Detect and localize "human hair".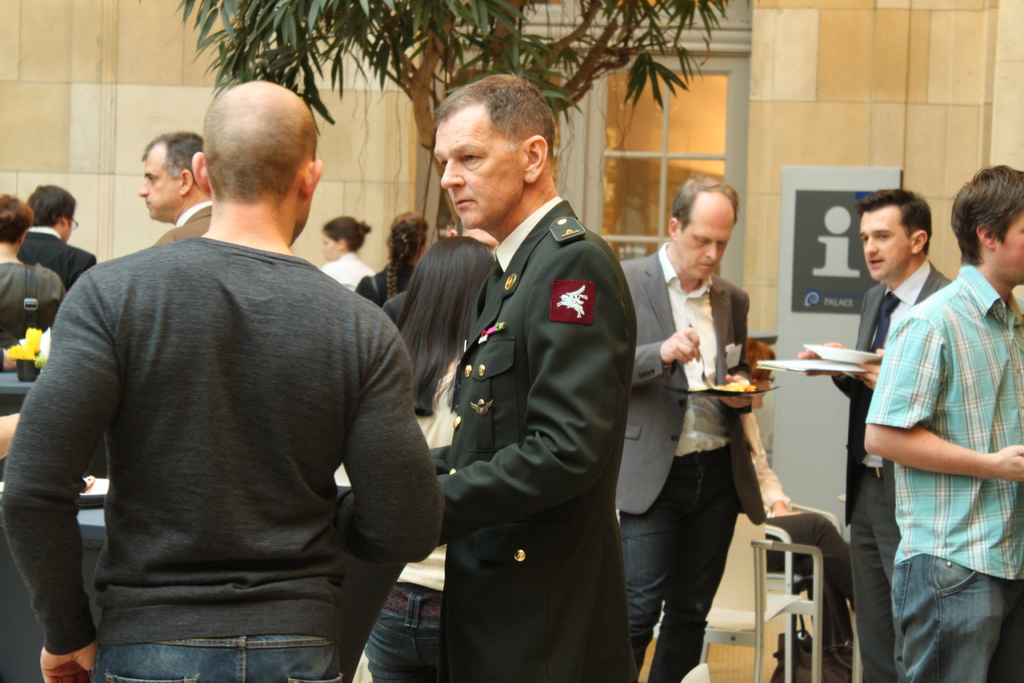
Localized at <box>670,175,741,233</box>.
